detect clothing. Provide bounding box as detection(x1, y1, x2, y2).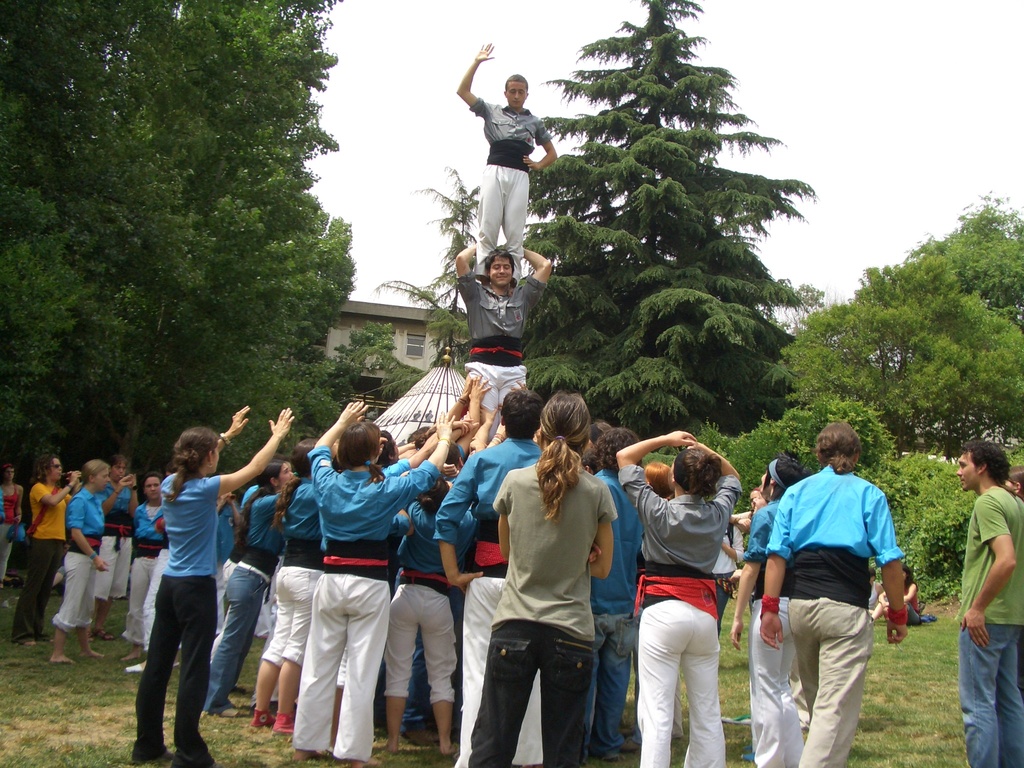
detection(578, 467, 645, 766).
